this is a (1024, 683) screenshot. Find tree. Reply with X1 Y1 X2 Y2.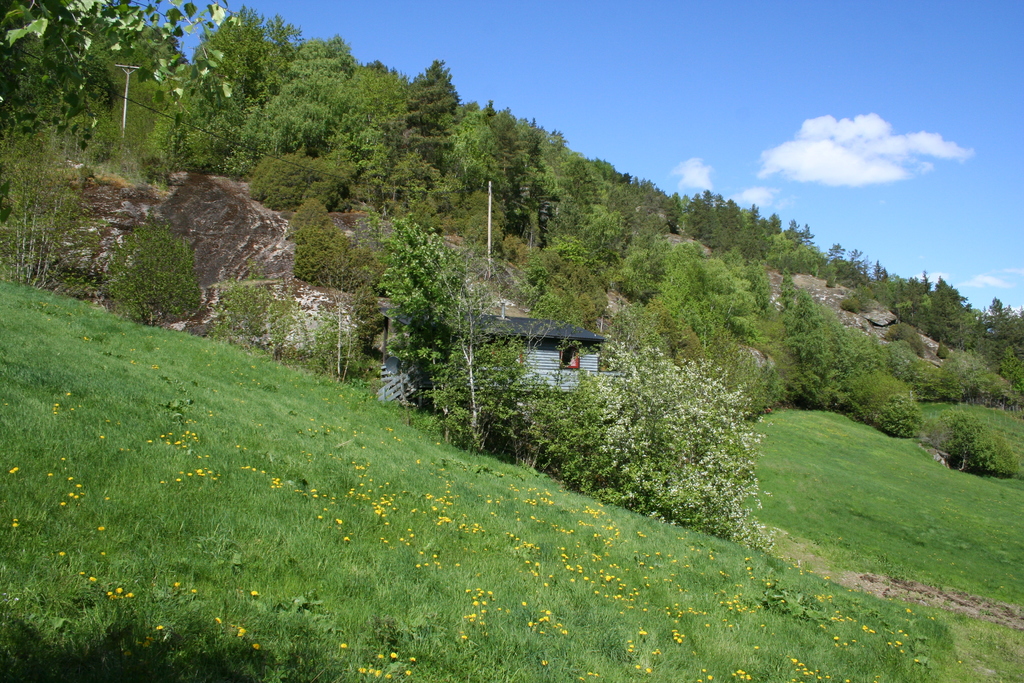
381 220 515 449.
